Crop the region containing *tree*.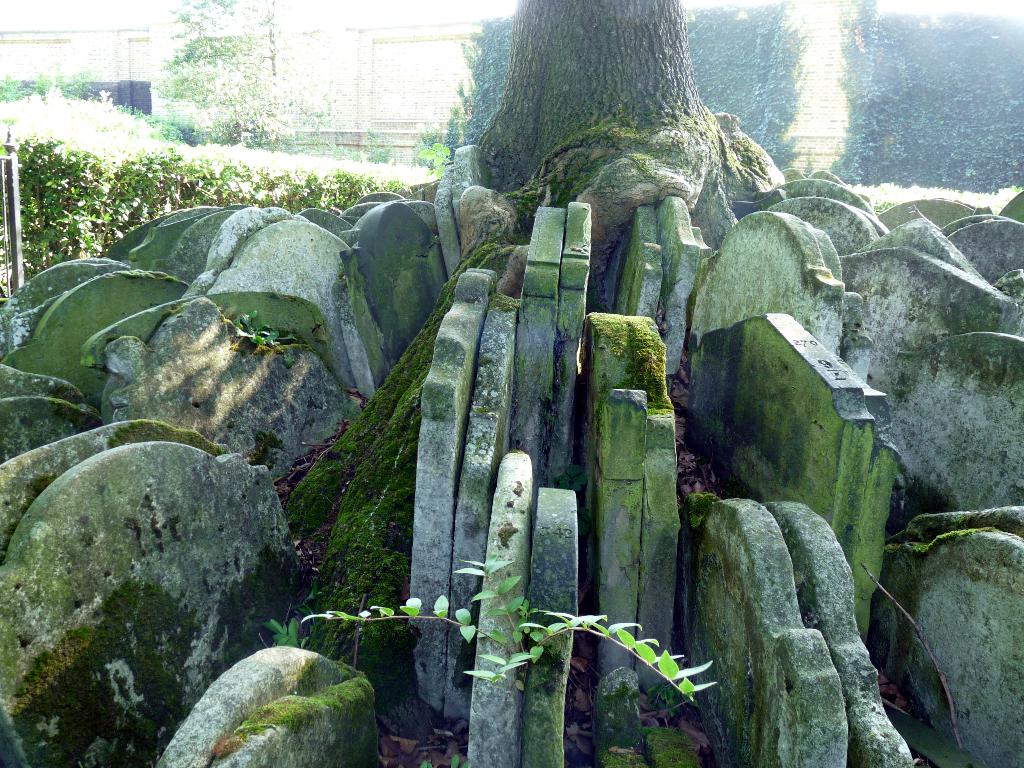
Crop region: BBox(321, 0, 808, 767).
